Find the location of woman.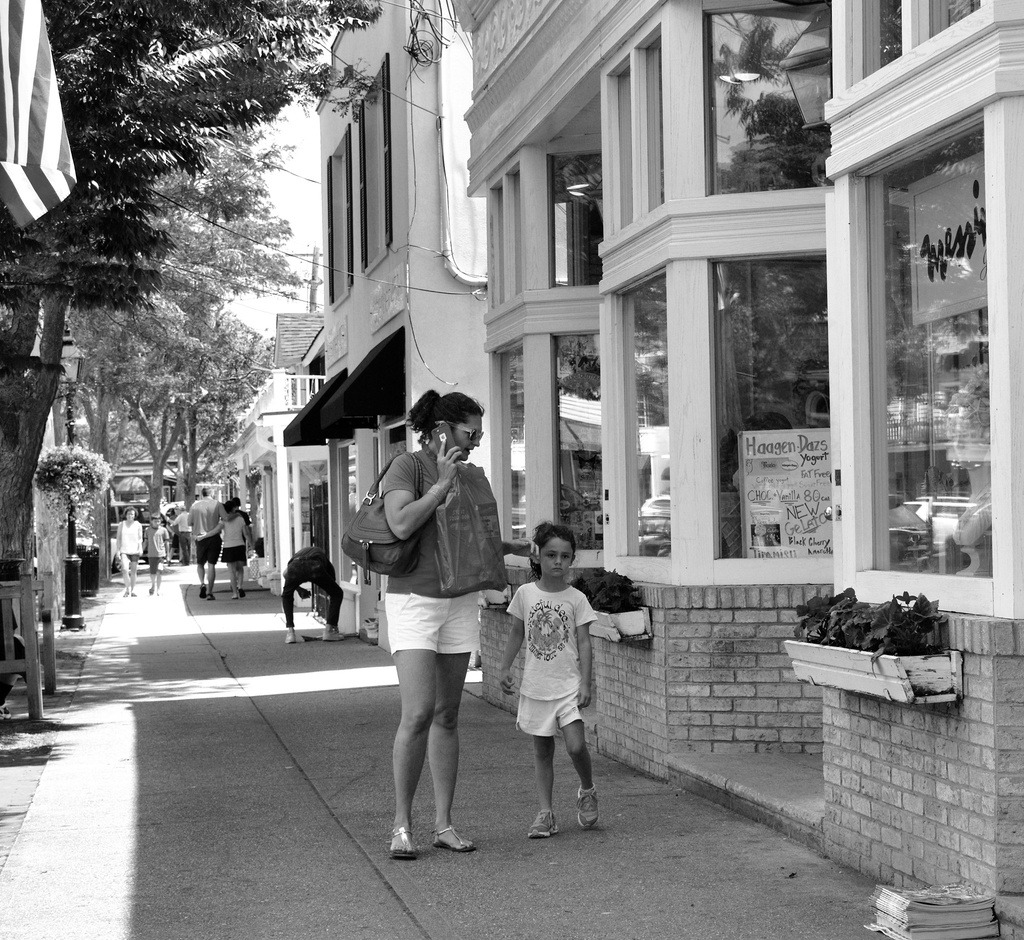
Location: left=346, top=370, right=509, bottom=854.
